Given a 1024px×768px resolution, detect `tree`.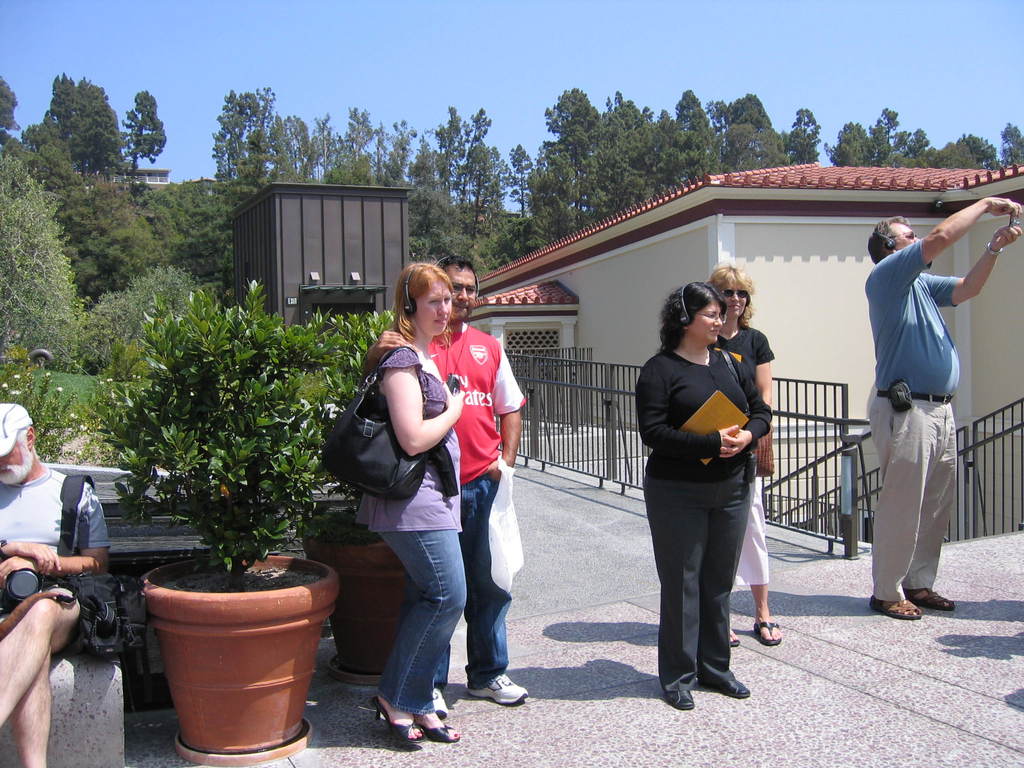
l=81, t=261, r=229, b=368.
